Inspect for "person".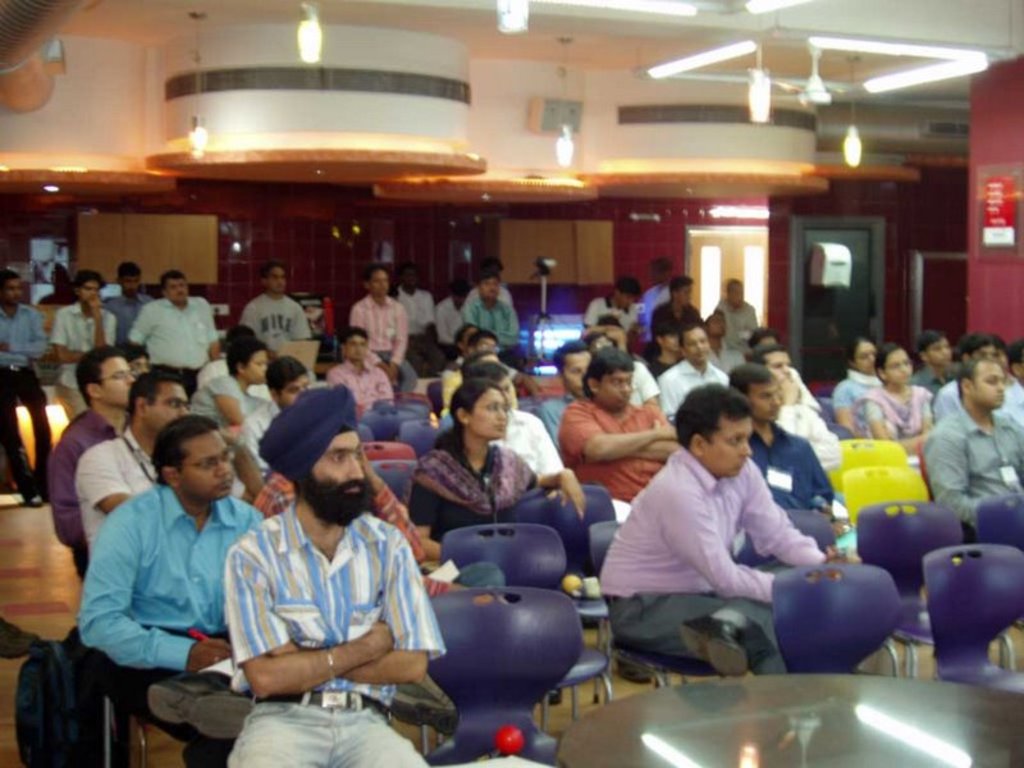
Inspection: detection(614, 366, 845, 695).
